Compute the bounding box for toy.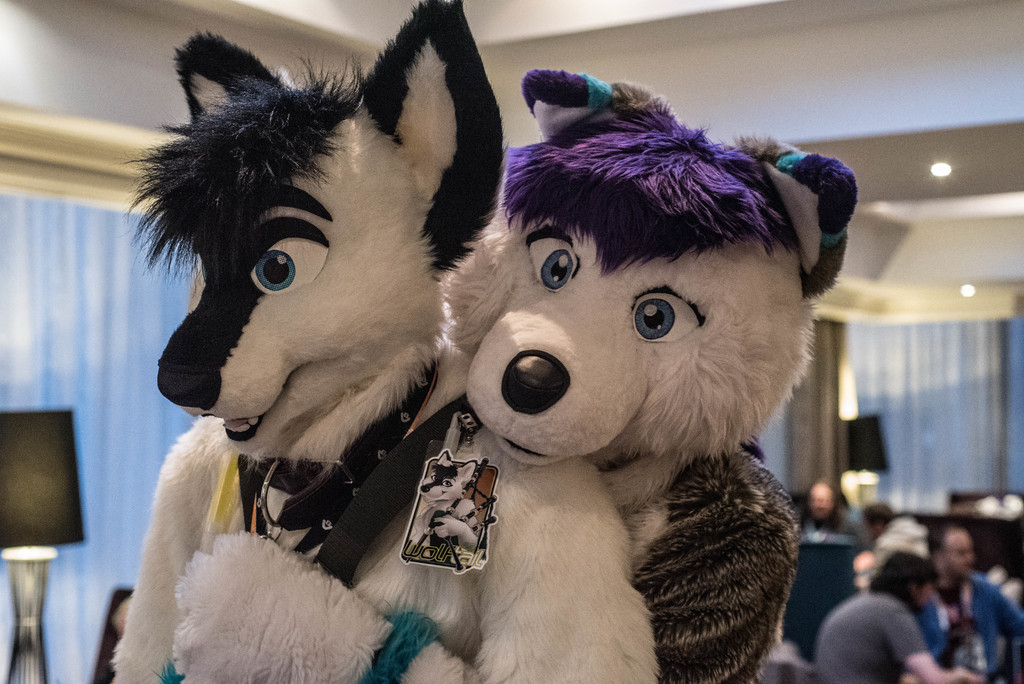
(433,63,861,683).
